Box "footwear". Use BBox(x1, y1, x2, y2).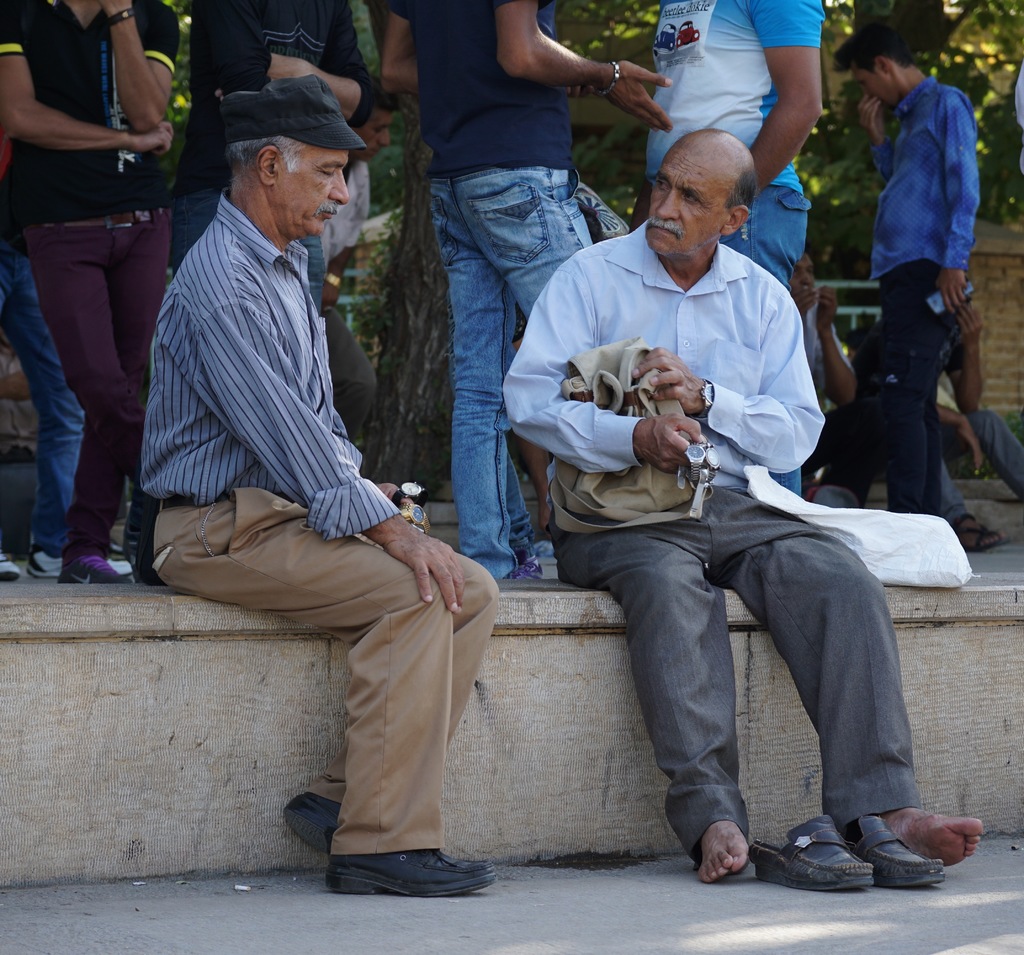
BBox(949, 515, 1009, 552).
